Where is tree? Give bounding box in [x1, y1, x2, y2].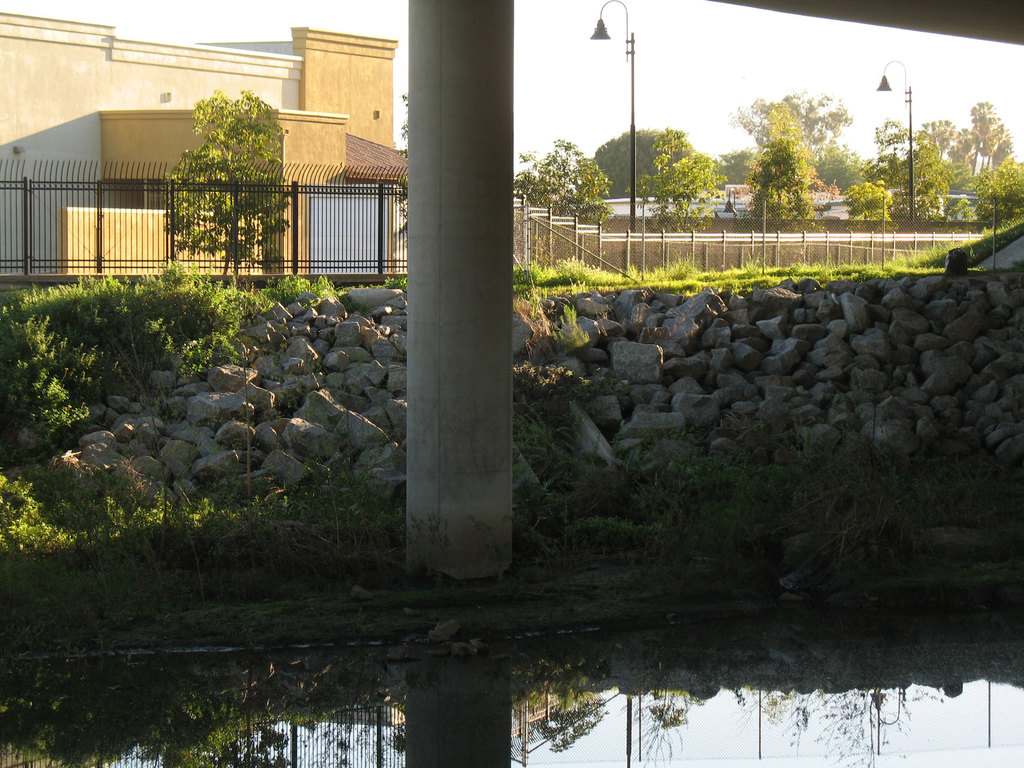
[637, 124, 726, 248].
